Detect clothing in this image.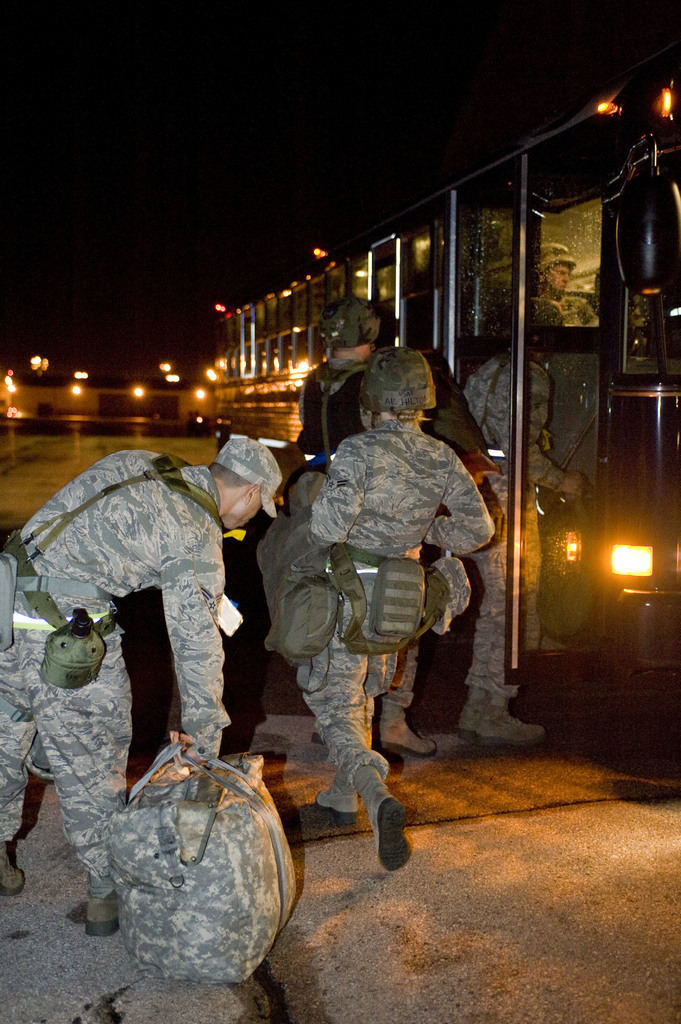
Detection: (536, 298, 596, 330).
